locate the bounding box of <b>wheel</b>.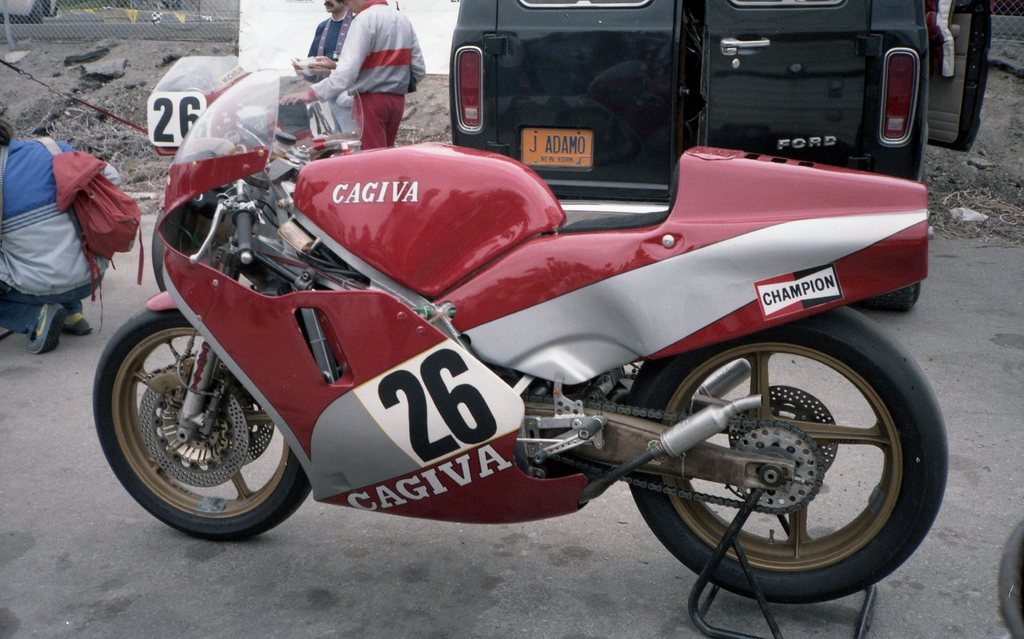
Bounding box: 628,310,955,606.
